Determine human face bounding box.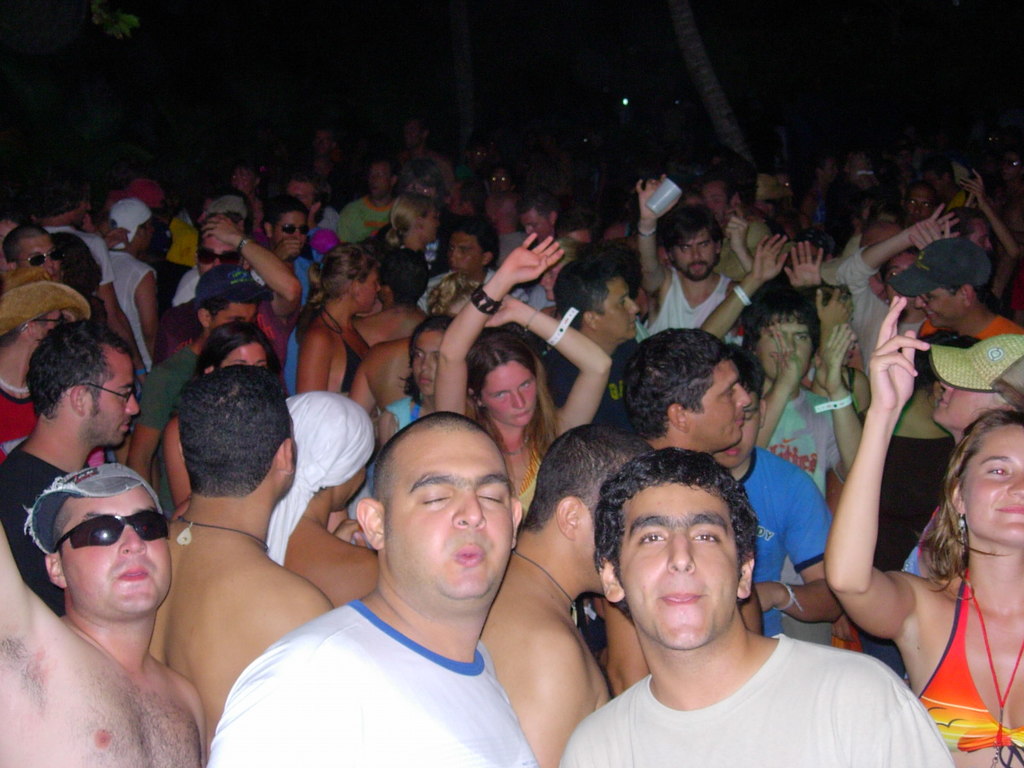
Determined: [961,423,1023,542].
